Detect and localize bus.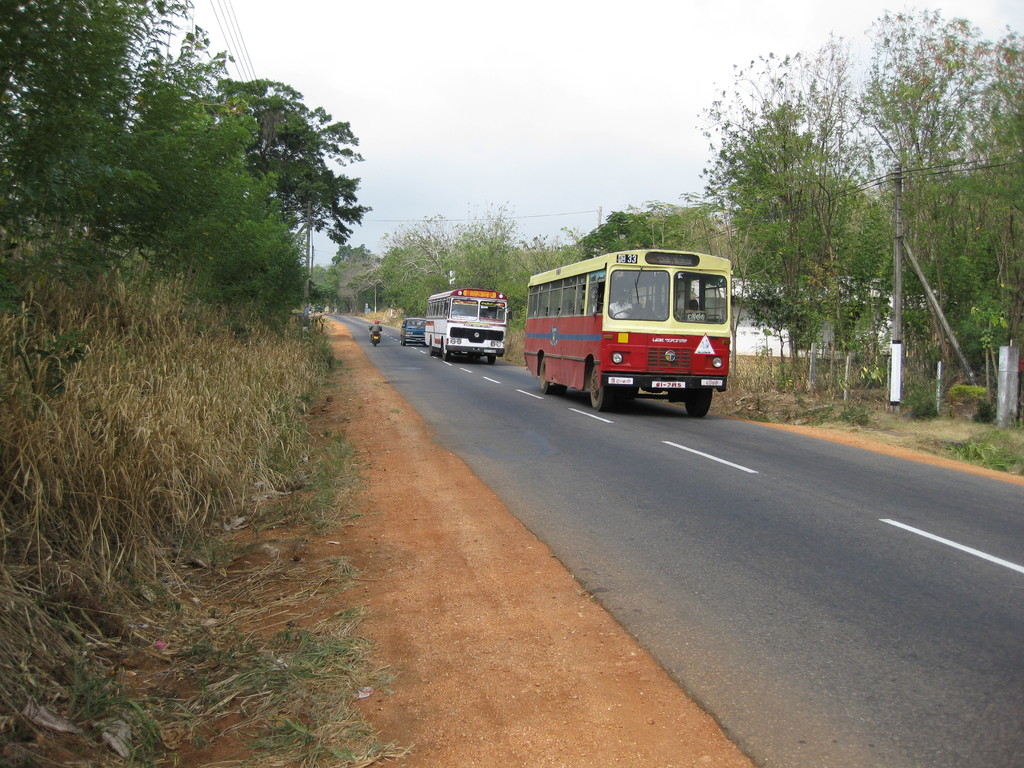
Localized at <box>426,290,513,365</box>.
